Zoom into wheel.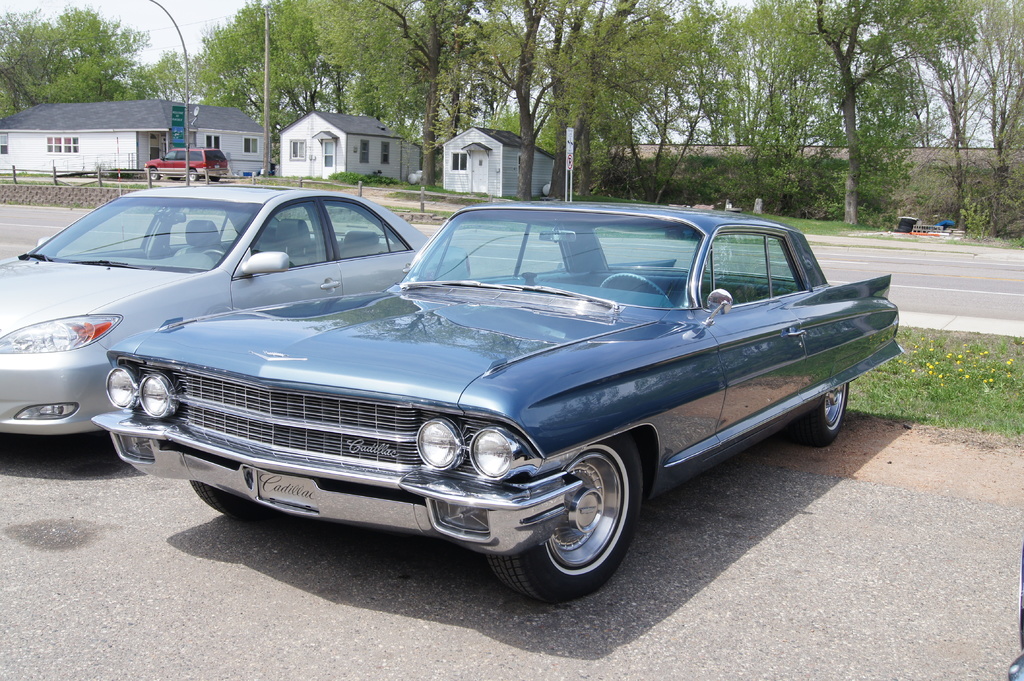
Zoom target: Rect(186, 169, 199, 182).
